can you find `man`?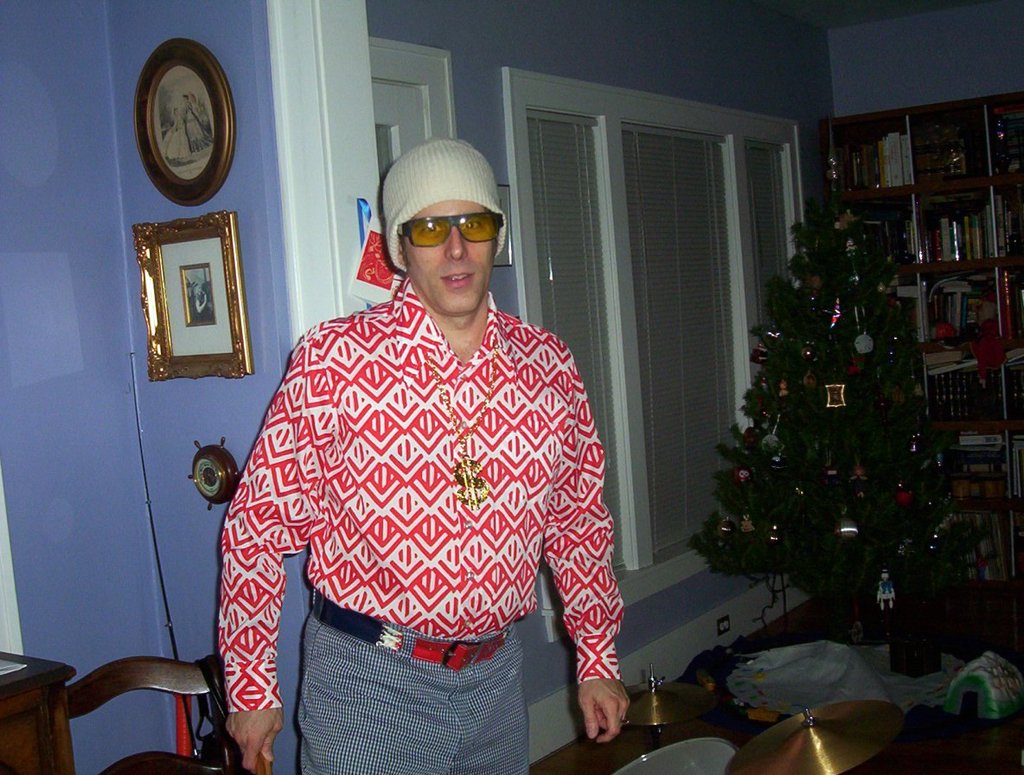
Yes, bounding box: locate(211, 134, 632, 772).
